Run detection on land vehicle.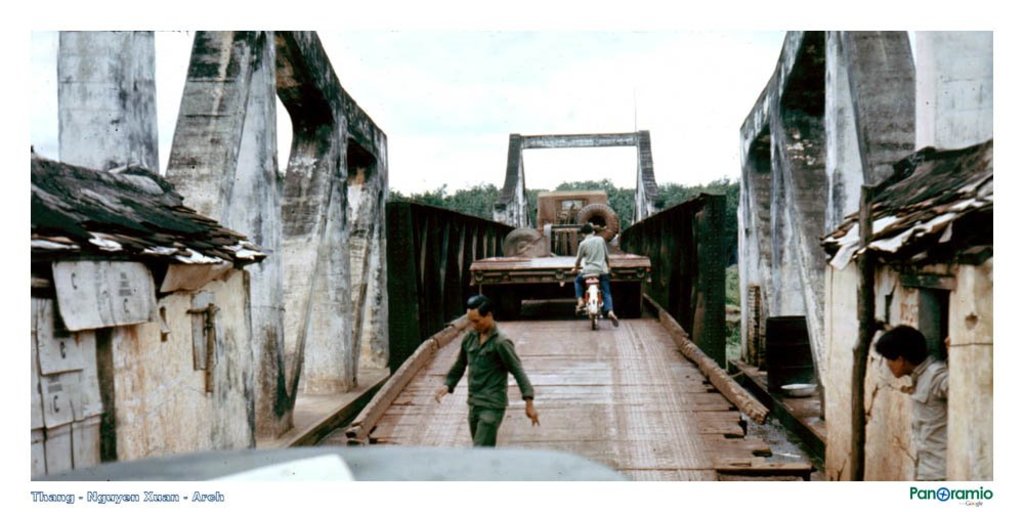
Result: crop(575, 263, 613, 329).
